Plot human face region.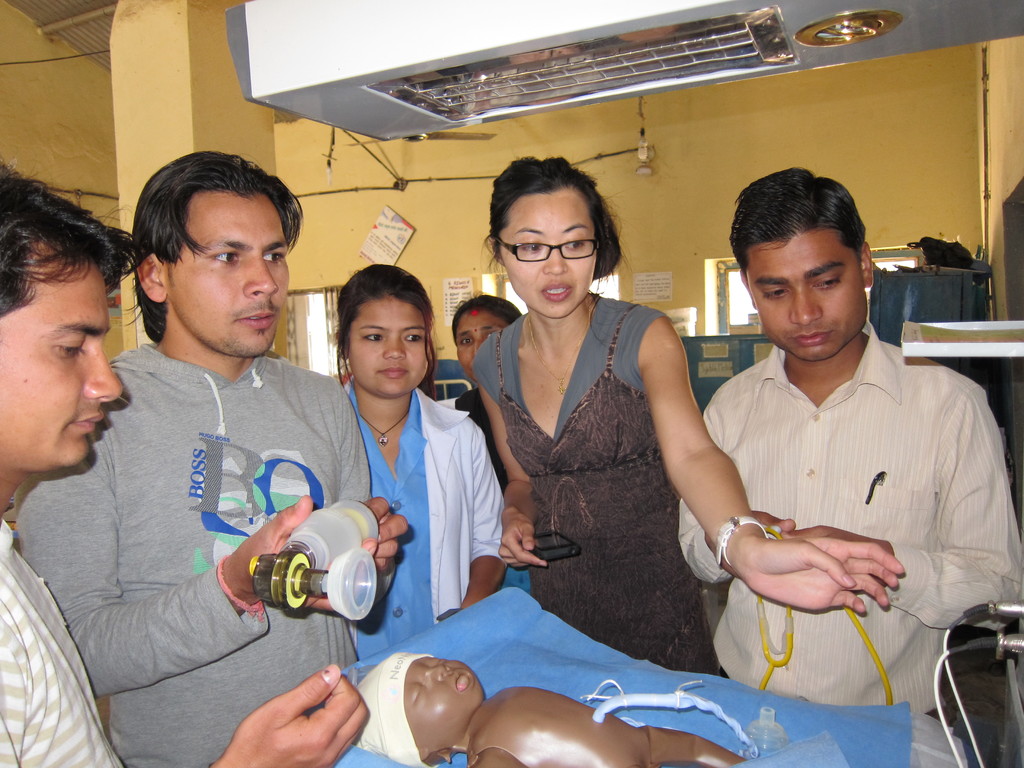
Plotted at region(495, 191, 596, 318).
